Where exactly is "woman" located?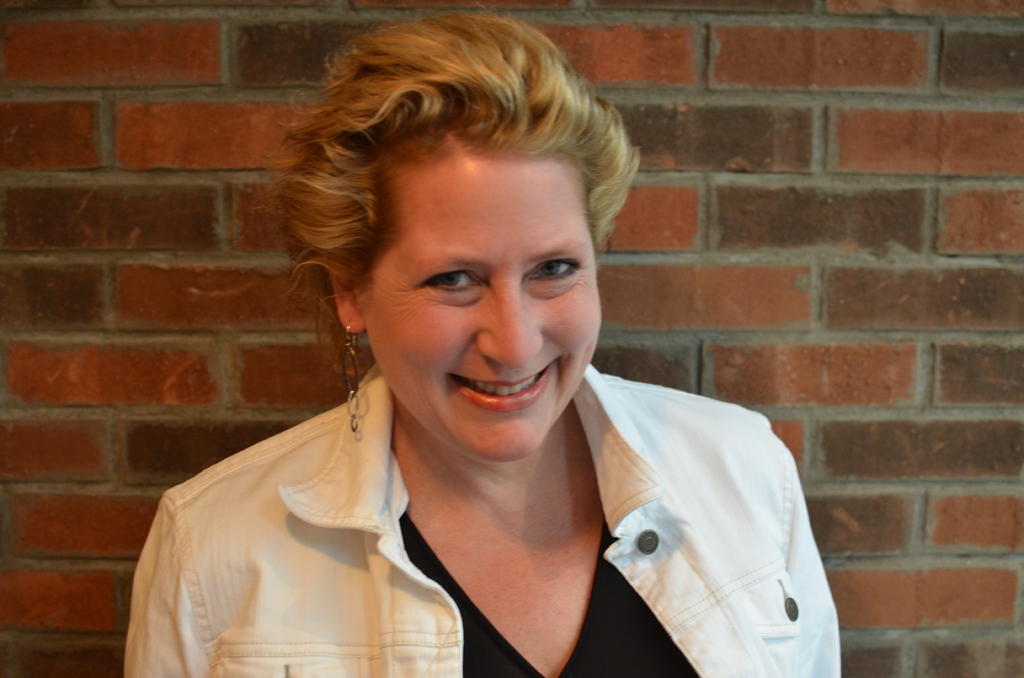
Its bounding box is BBox(133, 48, 827, 674).
